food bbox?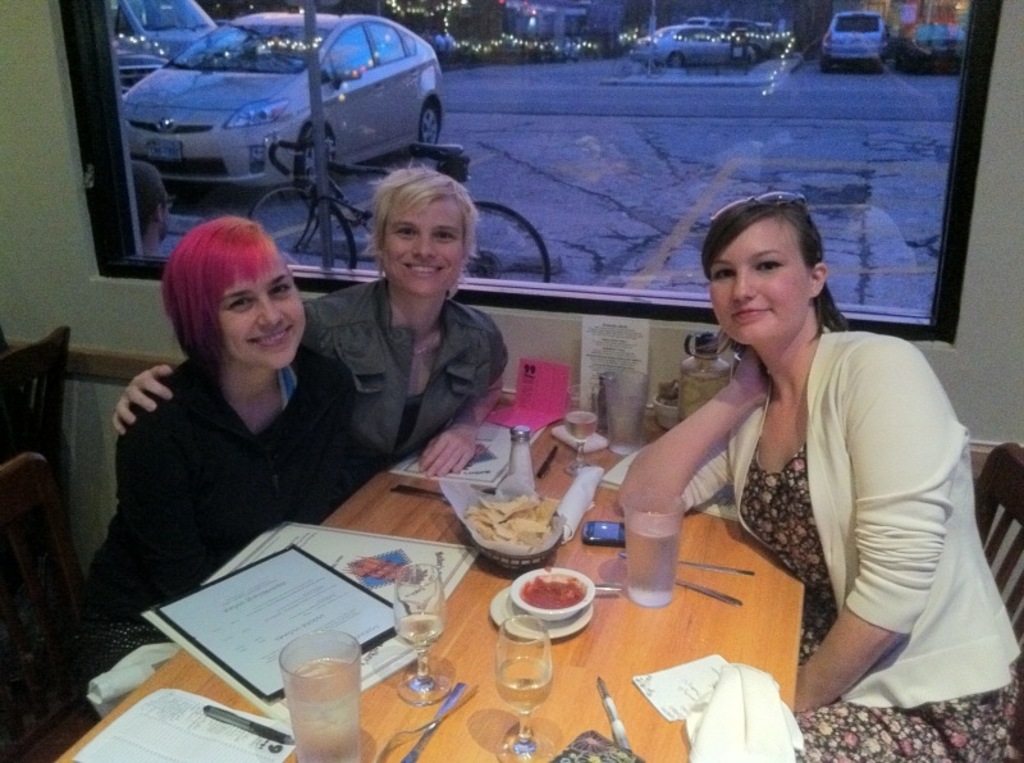
BBox(516, 579, 588, 608)
